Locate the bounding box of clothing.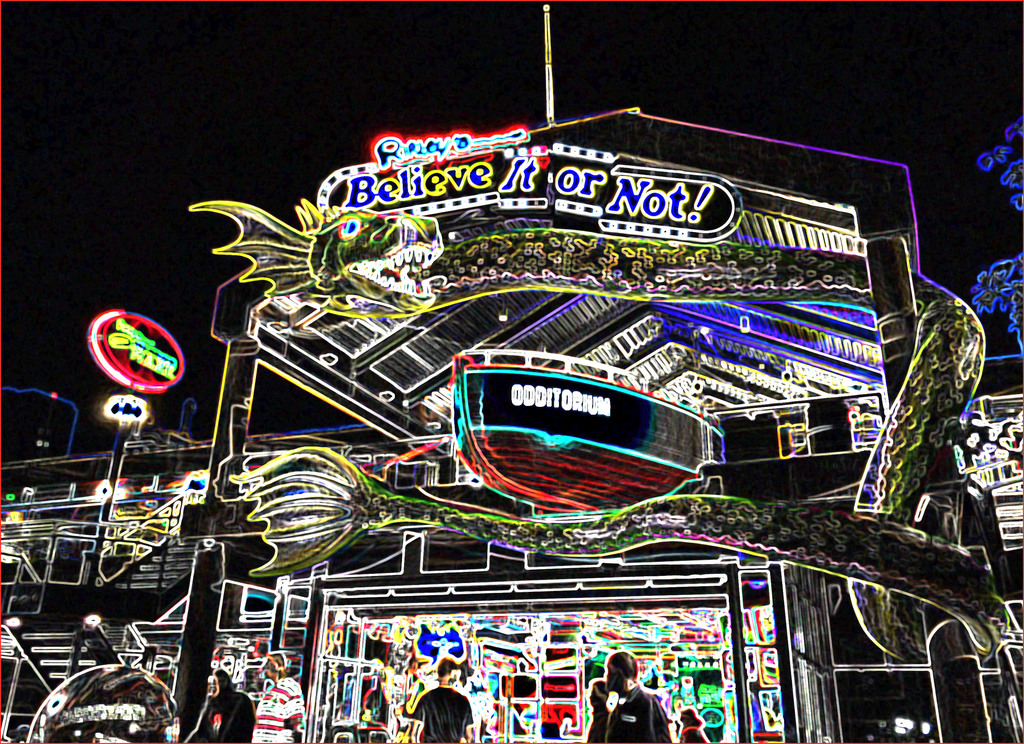
Bounding box: bbox=[410, 684, 476, 741].
